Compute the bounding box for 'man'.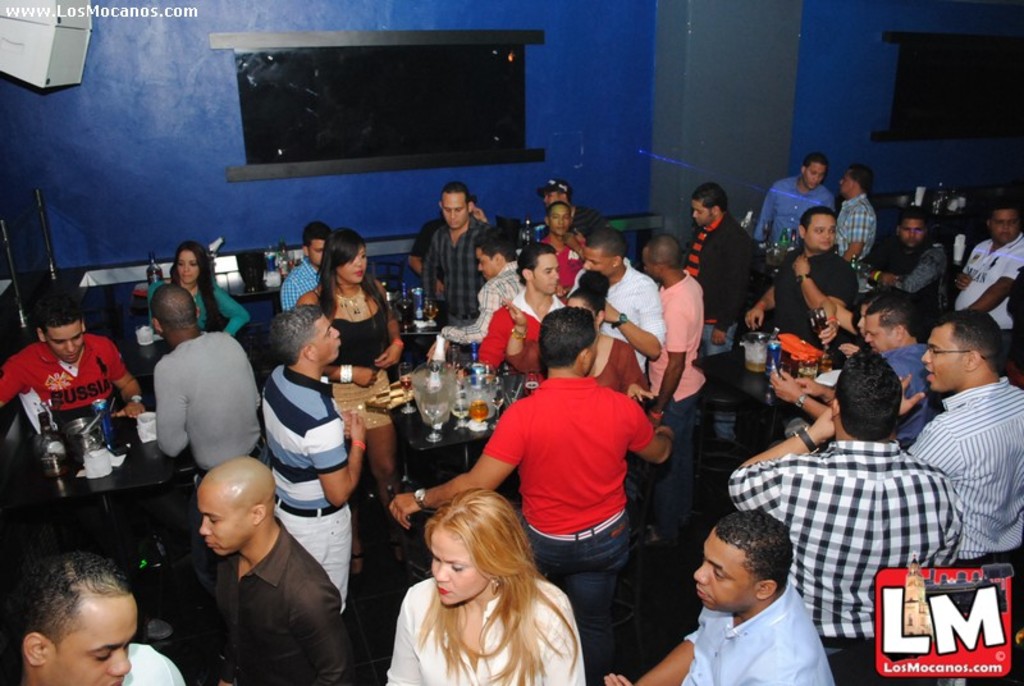
<region>475, 242, 564, 369</region>.
